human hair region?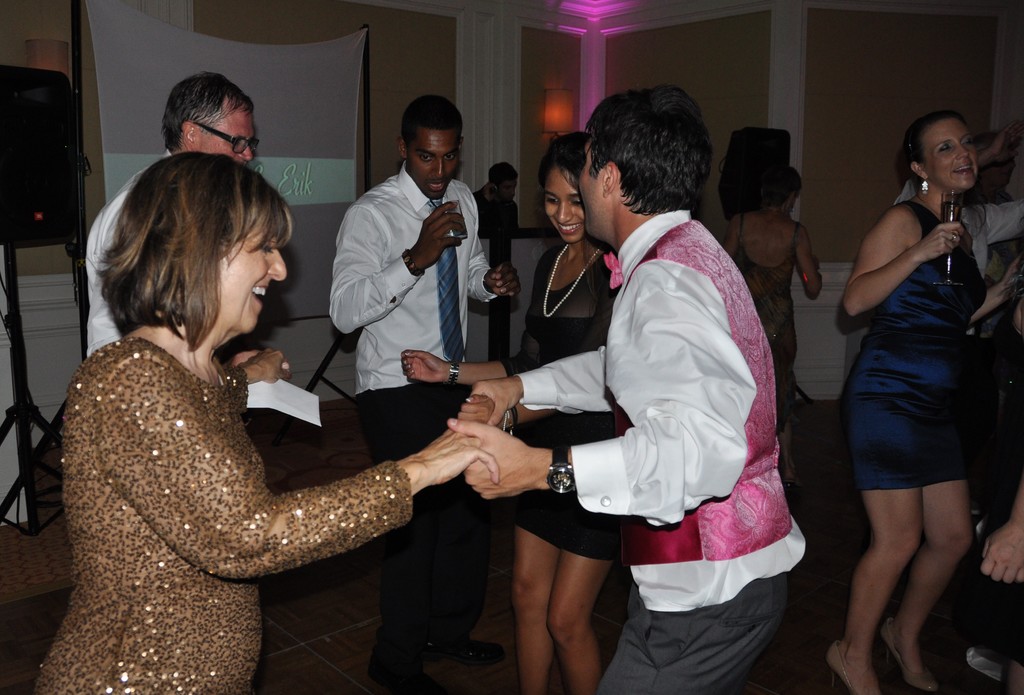
<region>91, 149, 292, 359</region>
